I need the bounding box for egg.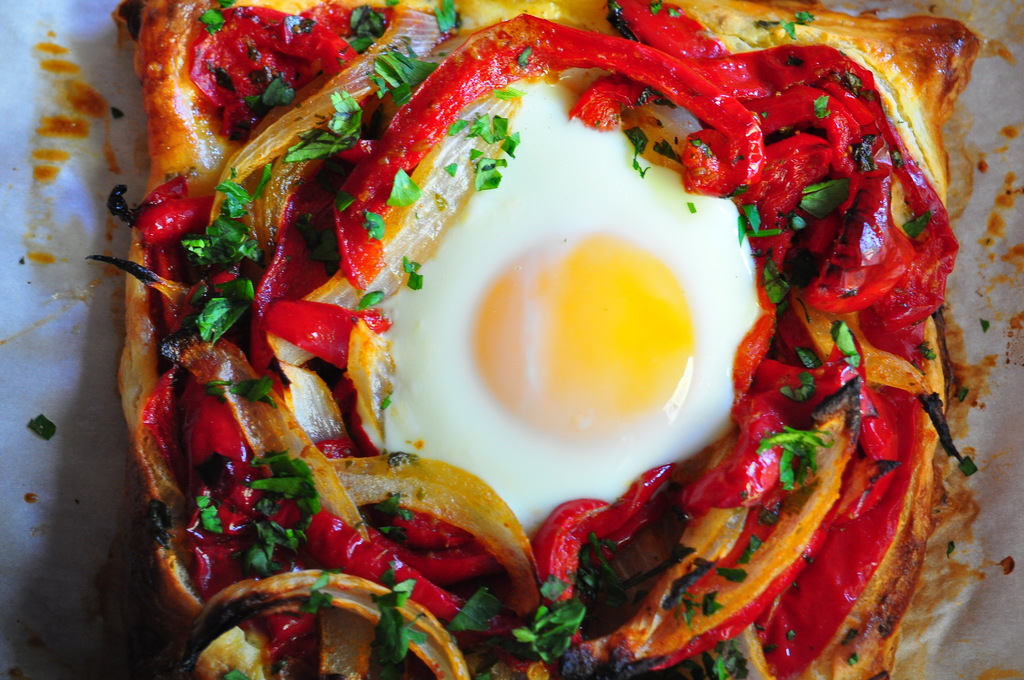
Here it is: bbox(353, 60, 773, 540).
